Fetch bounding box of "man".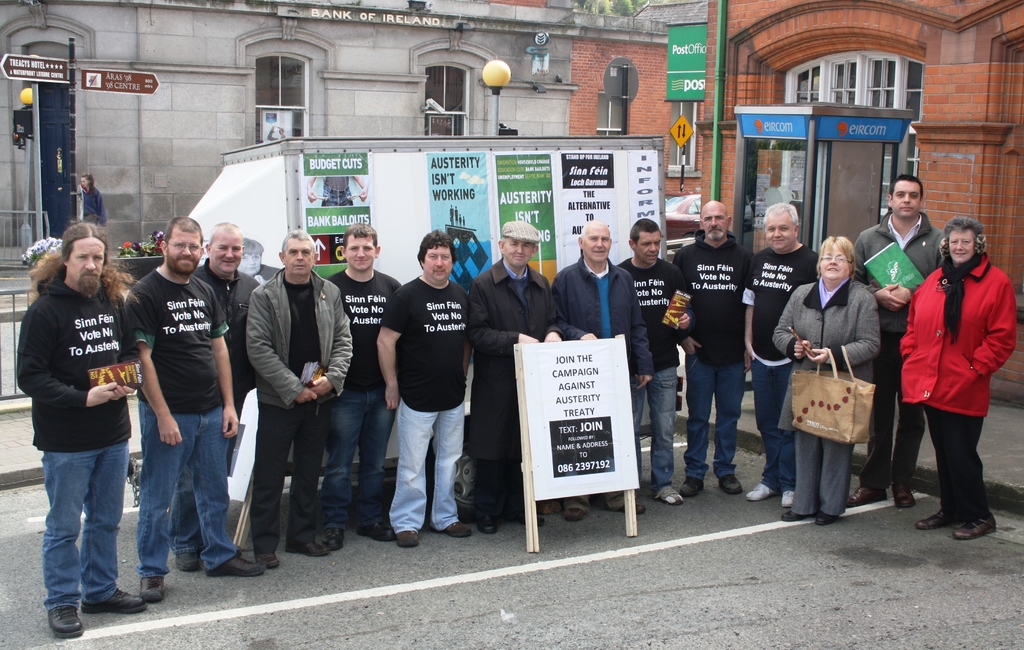
Bbox: region(463, 217, 565, 533).
